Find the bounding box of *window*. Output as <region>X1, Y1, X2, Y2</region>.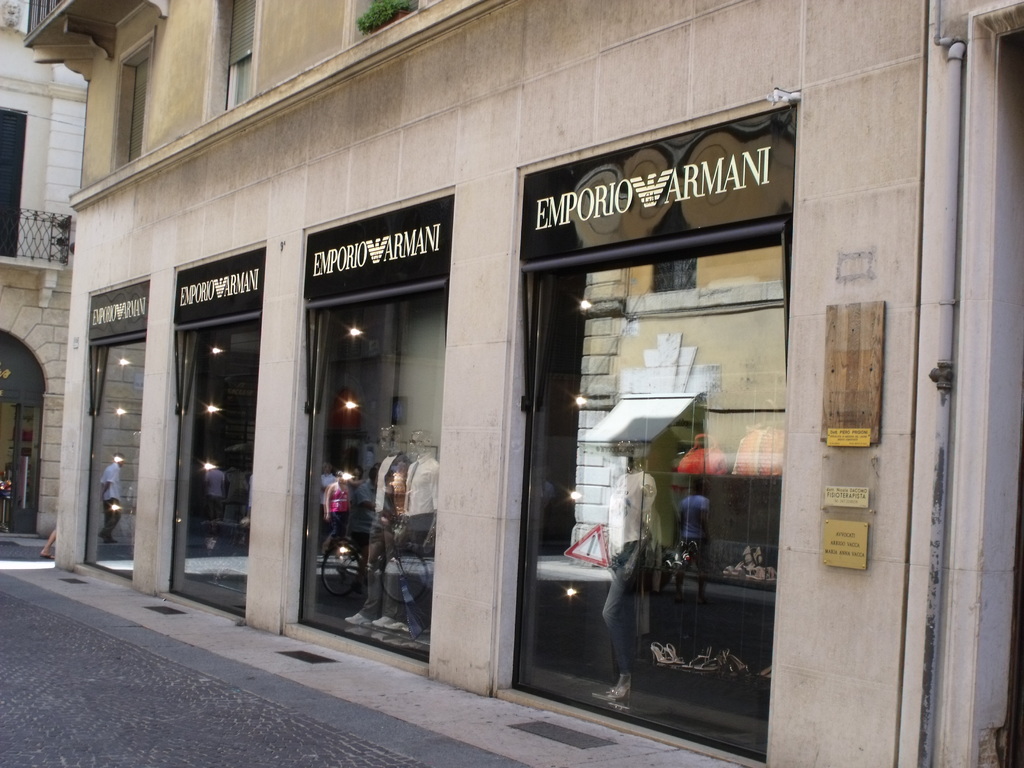
<region>77, 336, 145, 584</region>.
